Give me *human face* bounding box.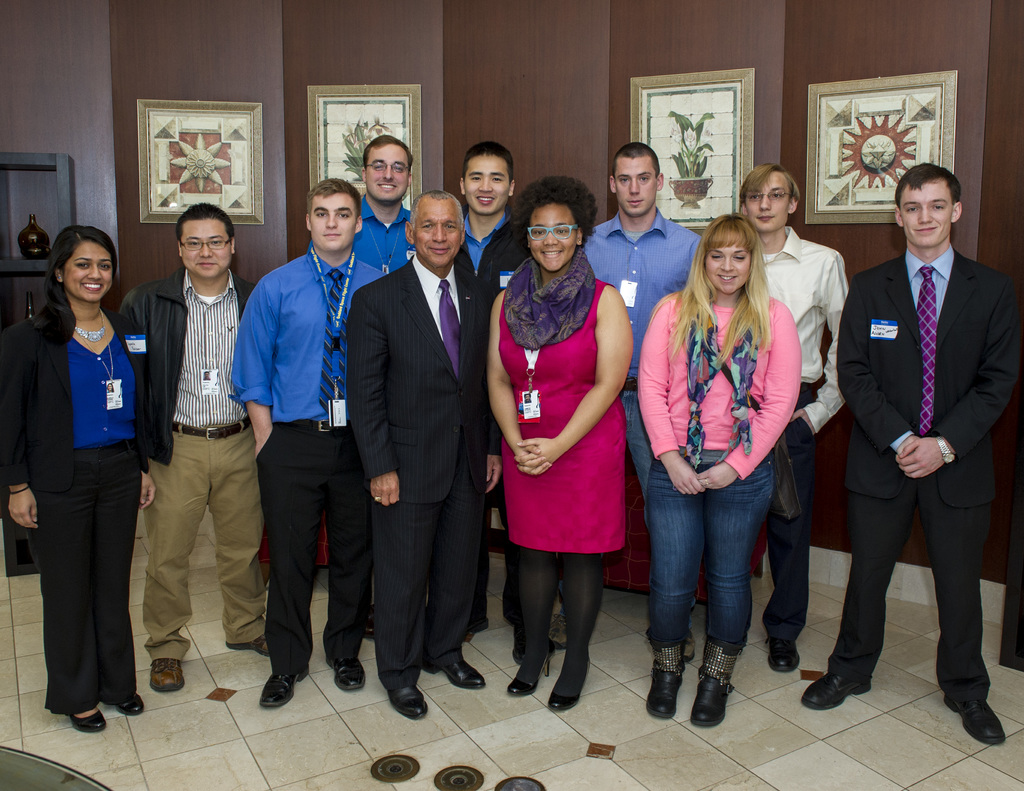
(x1=467, y1=153, x2=504, y2=211).
